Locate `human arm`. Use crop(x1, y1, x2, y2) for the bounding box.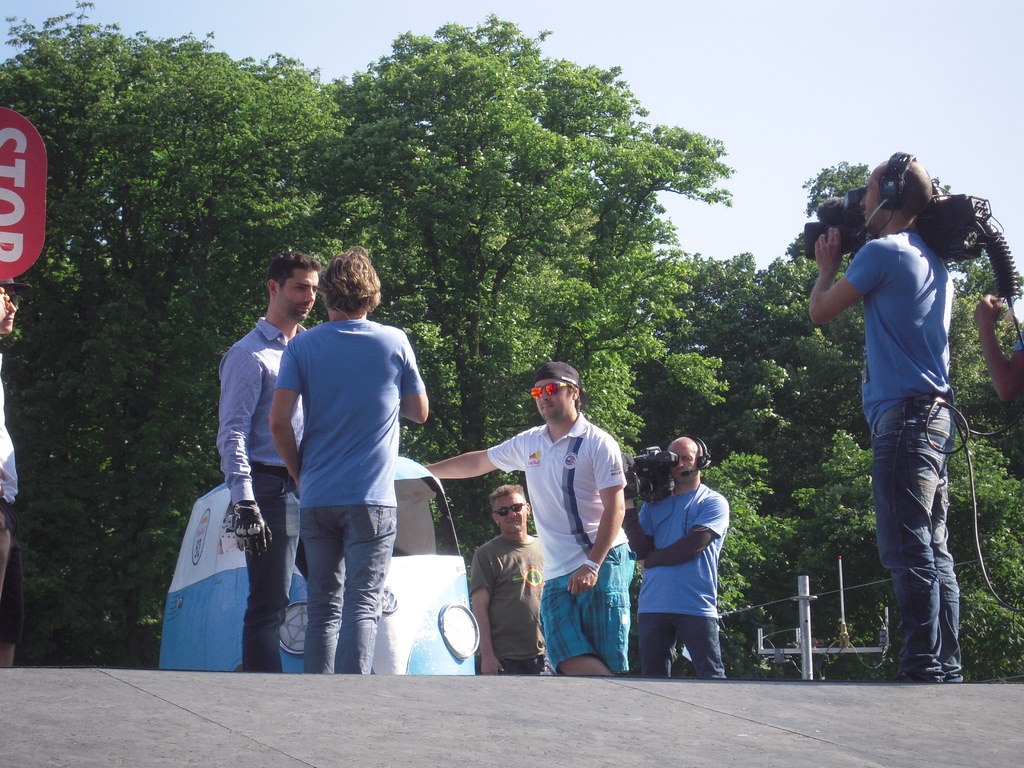
crop(565, 431, 627, 598).
